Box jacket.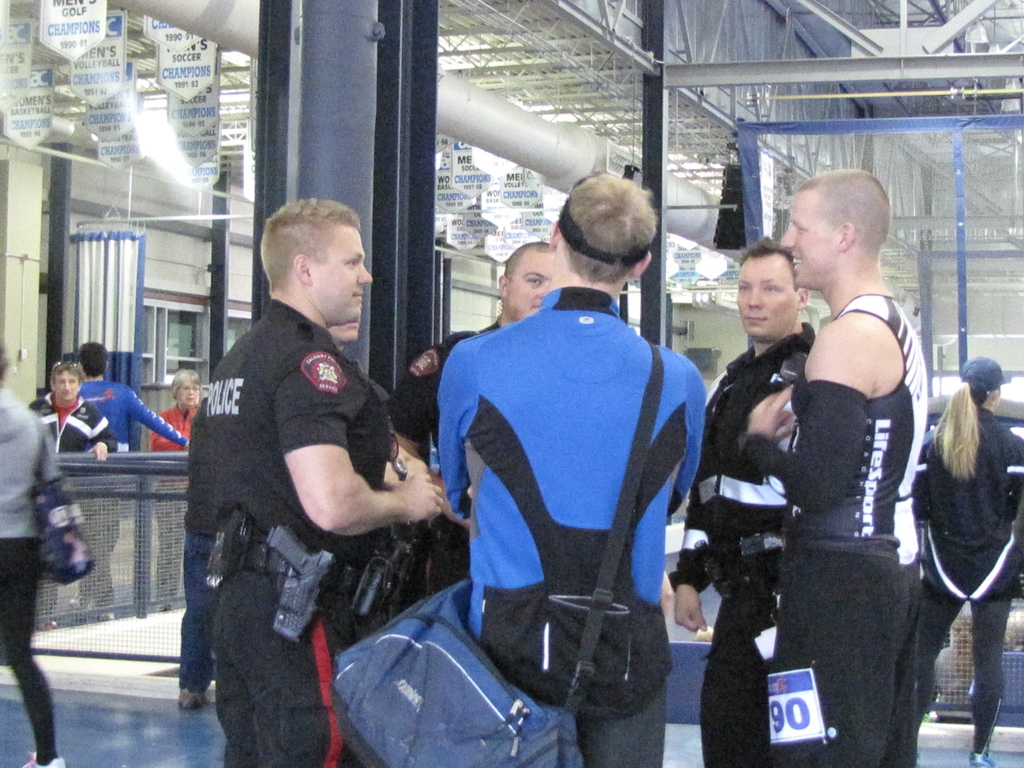
[410,224,709,682].
